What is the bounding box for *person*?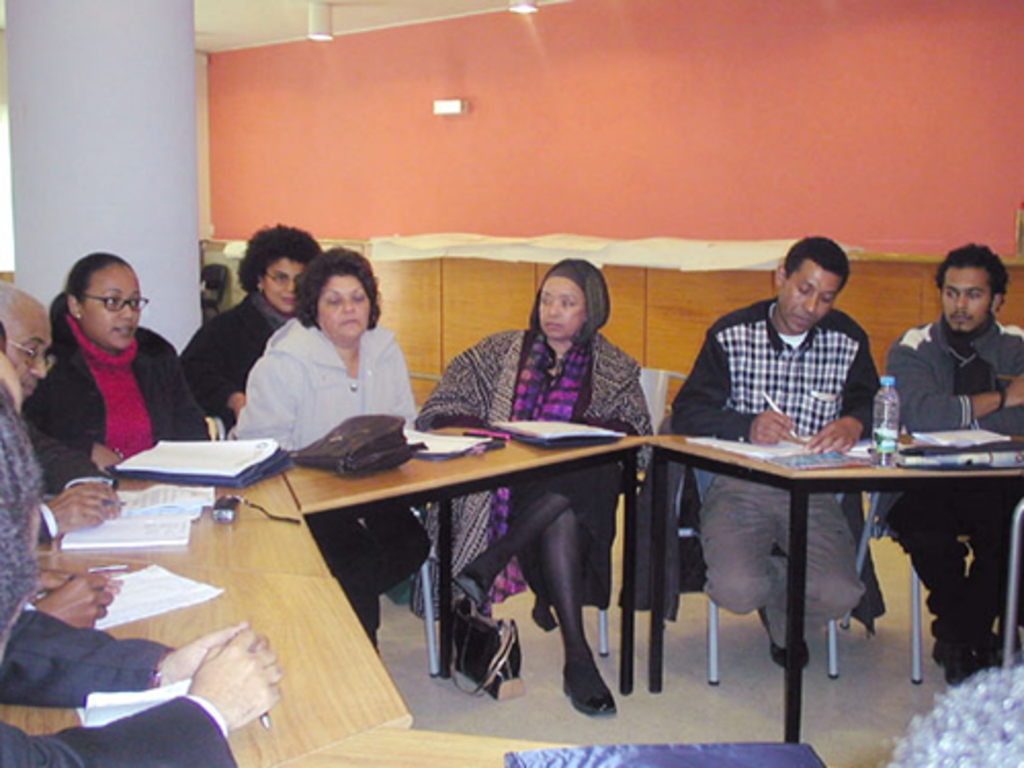
<region>227, 238, 436, 653</region>.
